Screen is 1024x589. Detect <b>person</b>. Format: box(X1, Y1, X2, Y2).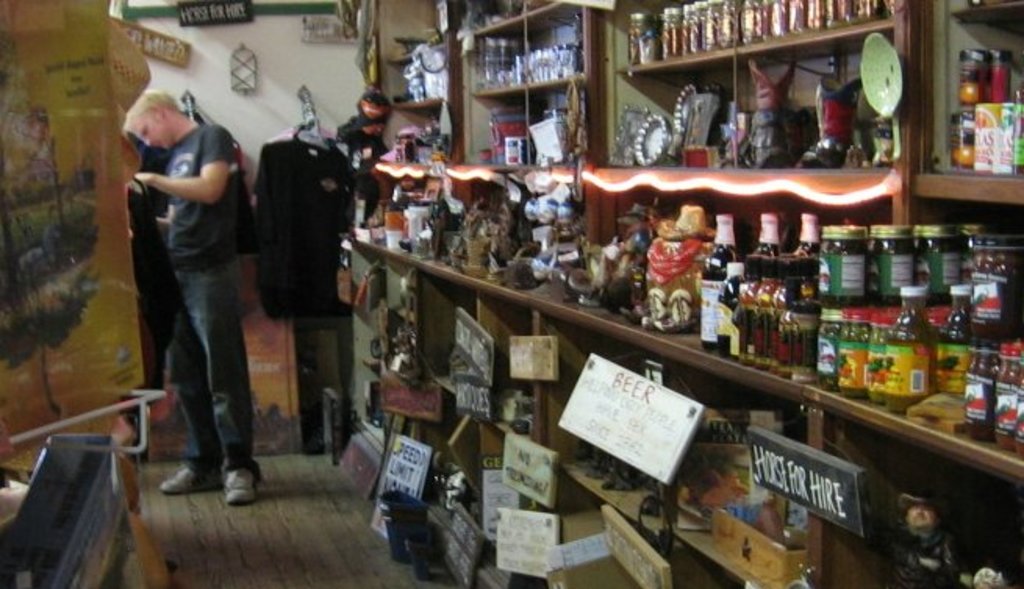
box(117, 64, 261, 495).
